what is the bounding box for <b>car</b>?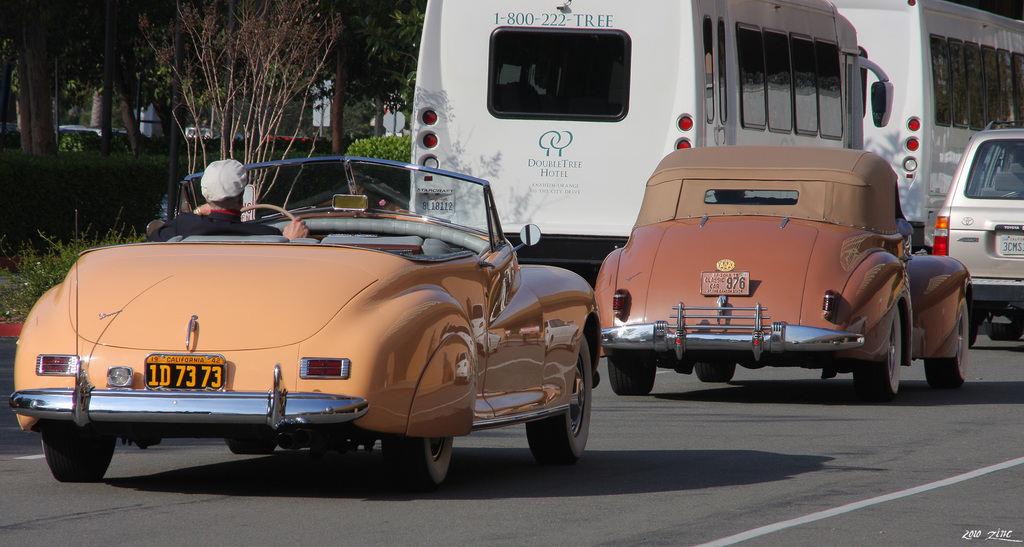
<region>593, 134, 968, 398</region>.
